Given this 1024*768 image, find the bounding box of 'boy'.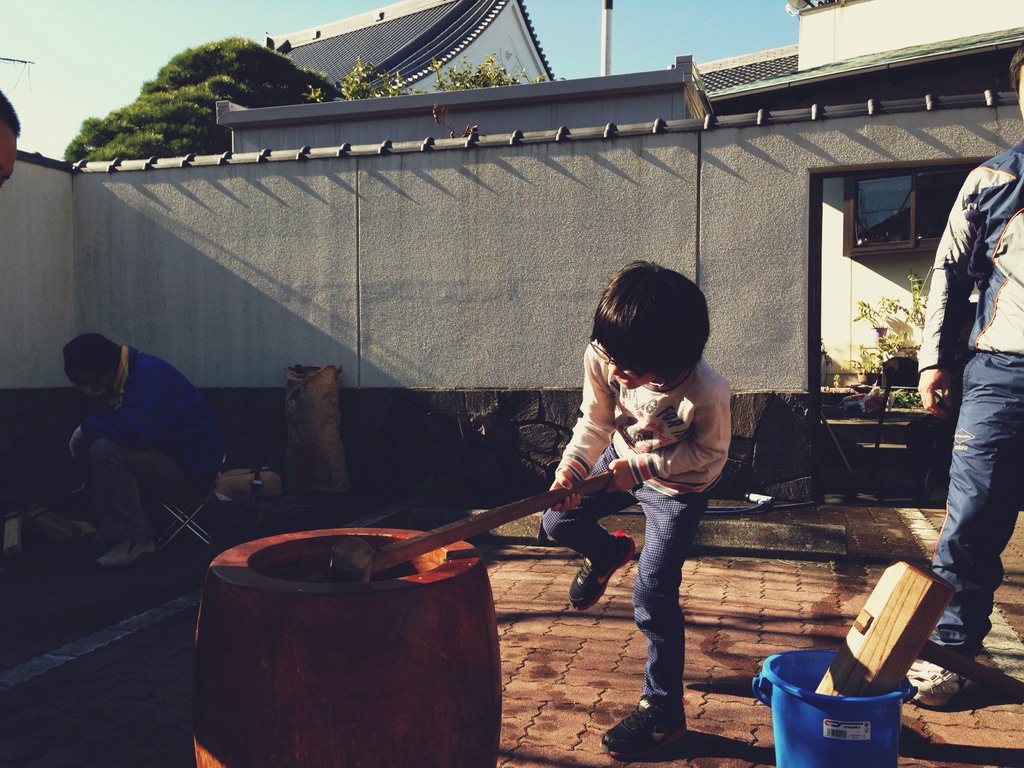
crop(496, 276, 749, 715).
